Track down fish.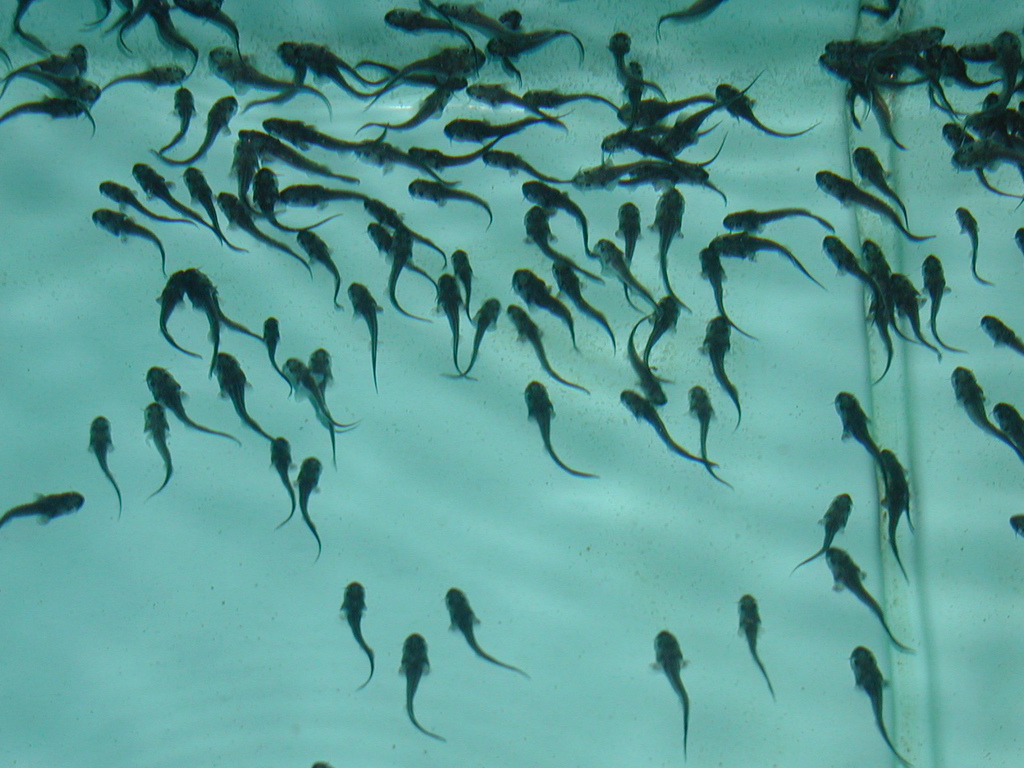
Tracked to Rect(824, 232, 884, 304).
